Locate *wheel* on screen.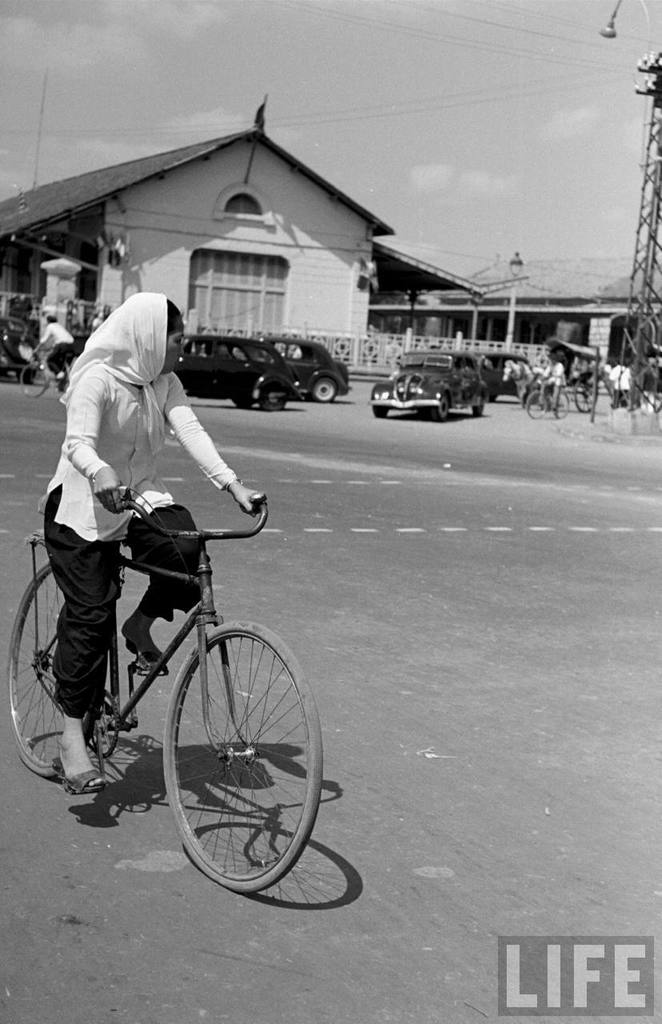
On screen at left=427, top=401, right=444, bottom=420.
